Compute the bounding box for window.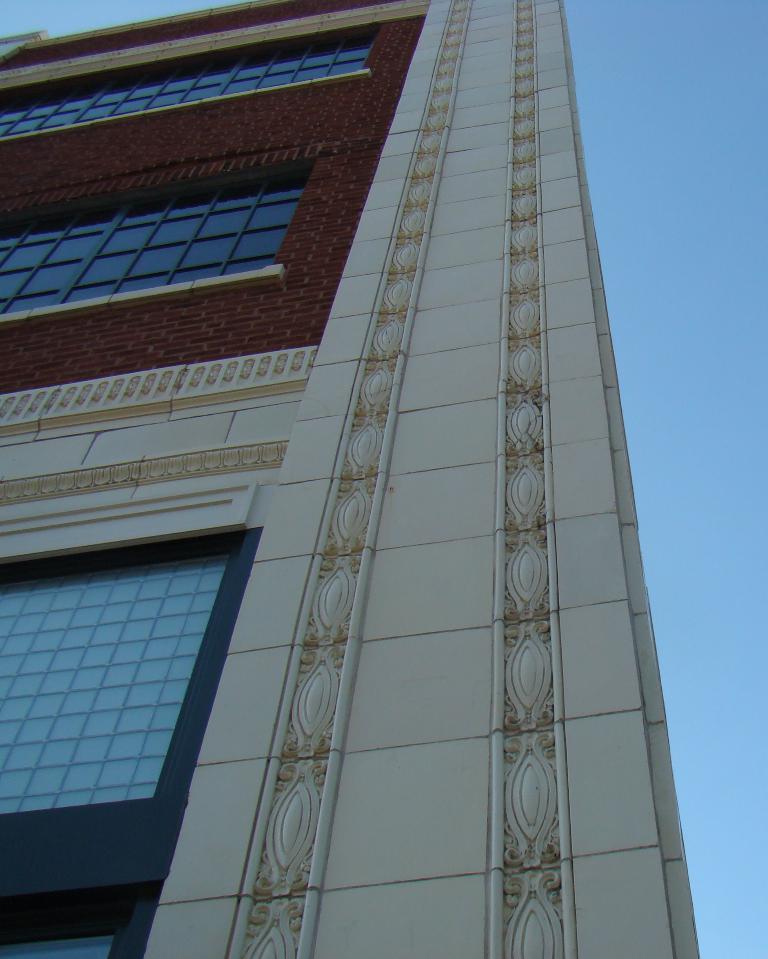
(left=0, top=519, right=248, bottom=901).
